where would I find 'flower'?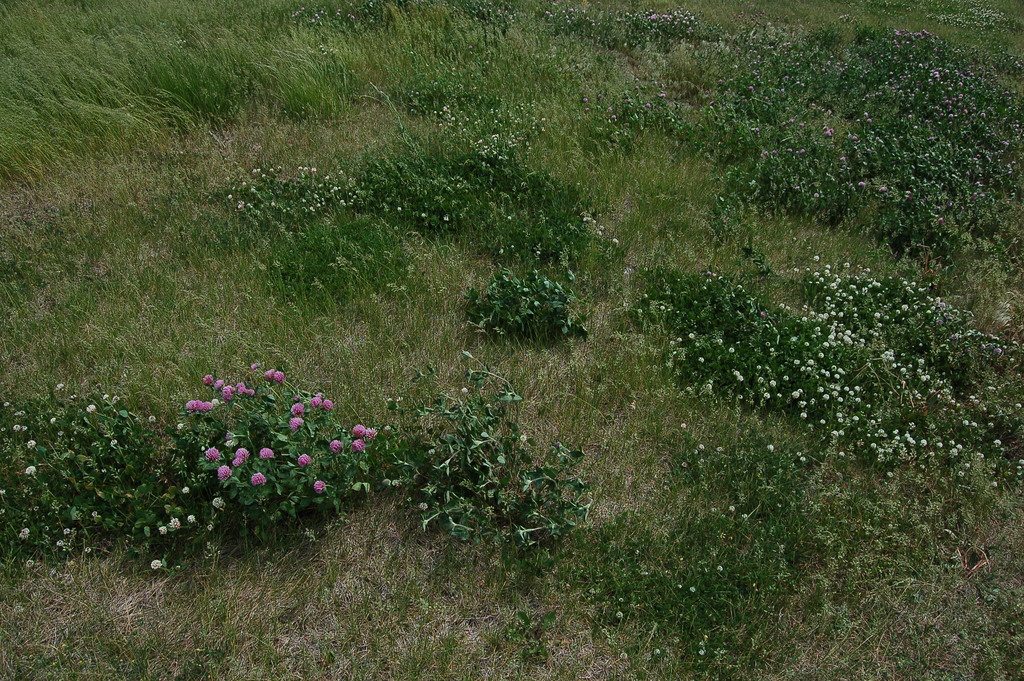
At {"left": 497, "top": 245, "right": 505, "bottom": 256}.
